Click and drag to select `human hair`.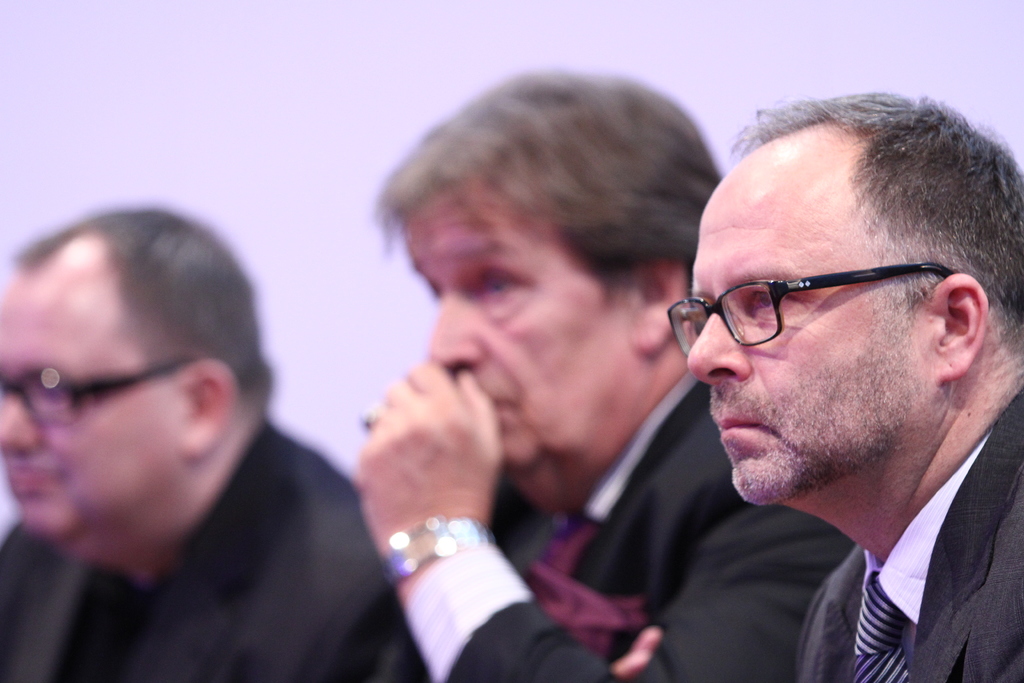
Selection: [x1=696, y1=88, x2=1001, y2=420].
